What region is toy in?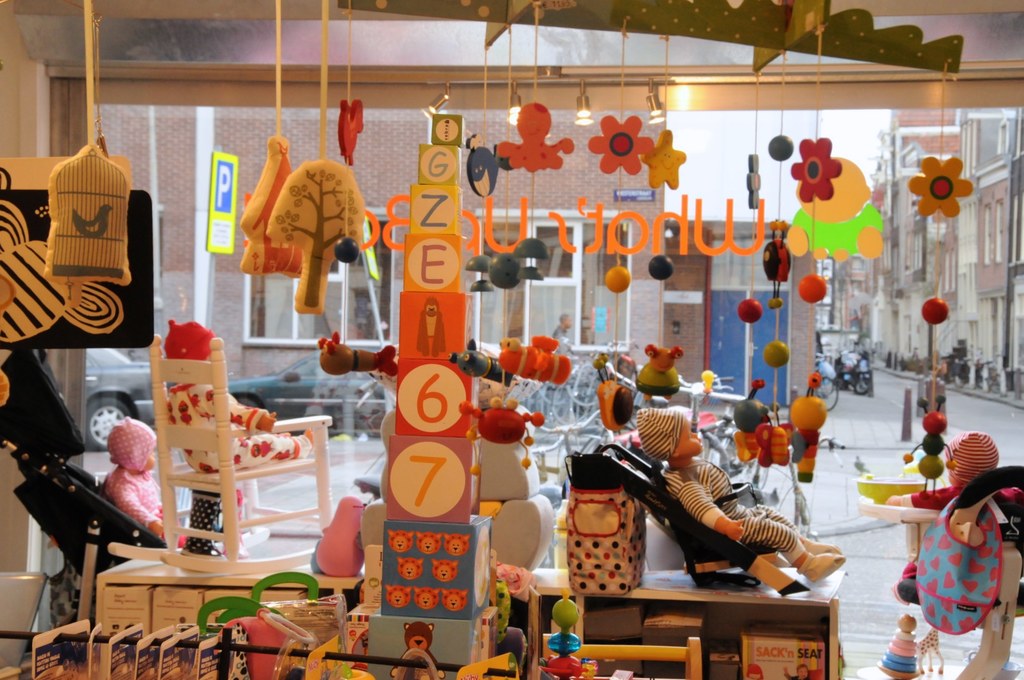
877/615/918/676.
